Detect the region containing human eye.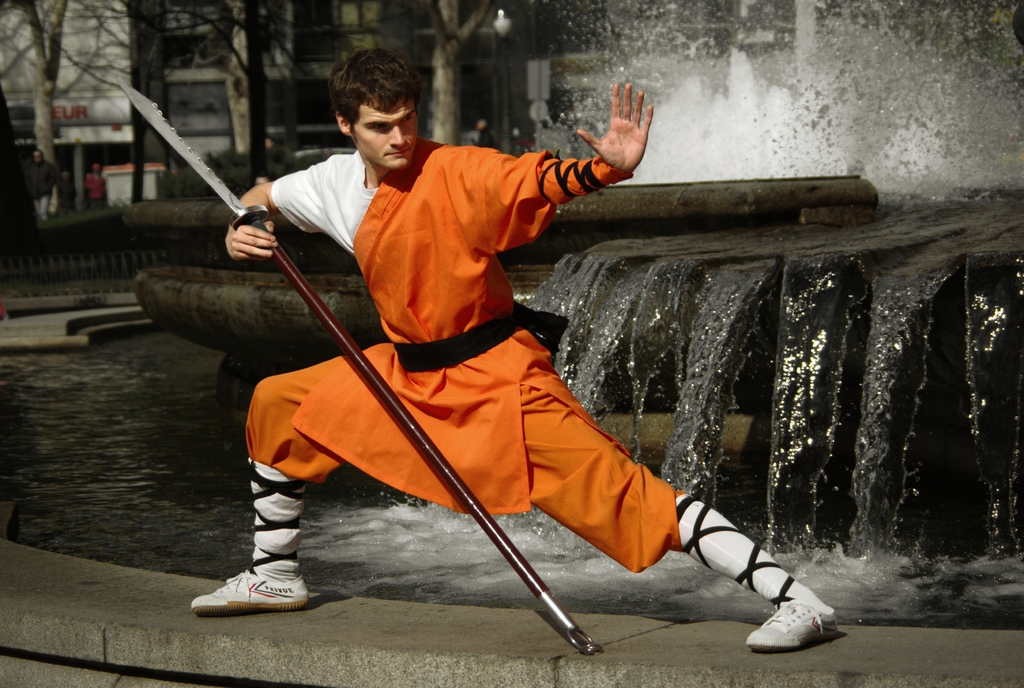
[x1=368, y1=120, x2=390, y2=129].
